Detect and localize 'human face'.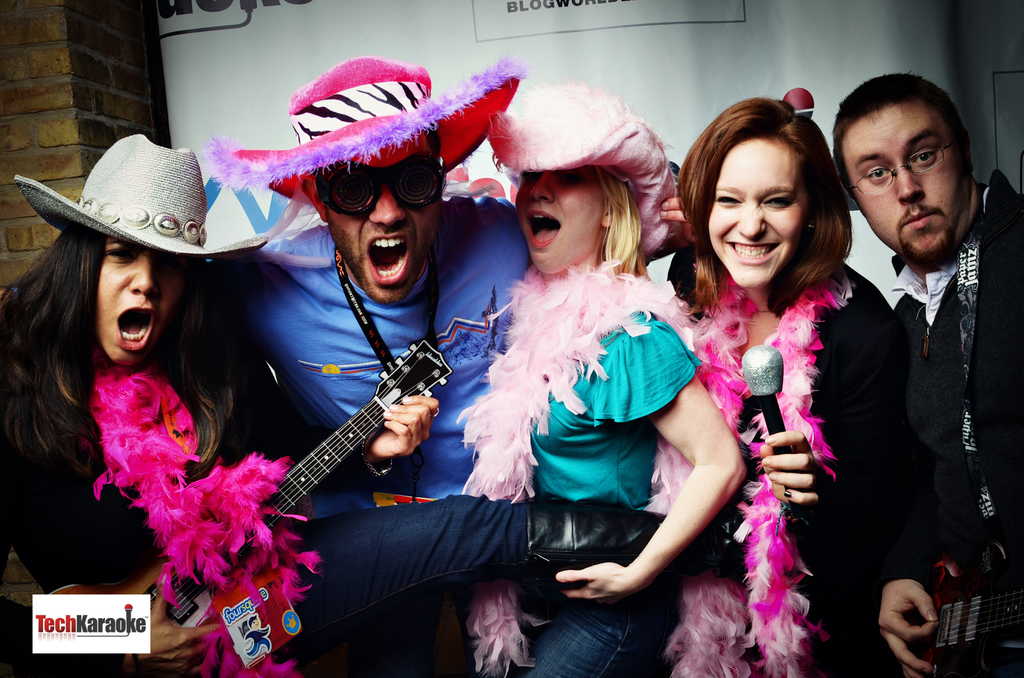
Localized at locate(518, 171, 604, 275).
